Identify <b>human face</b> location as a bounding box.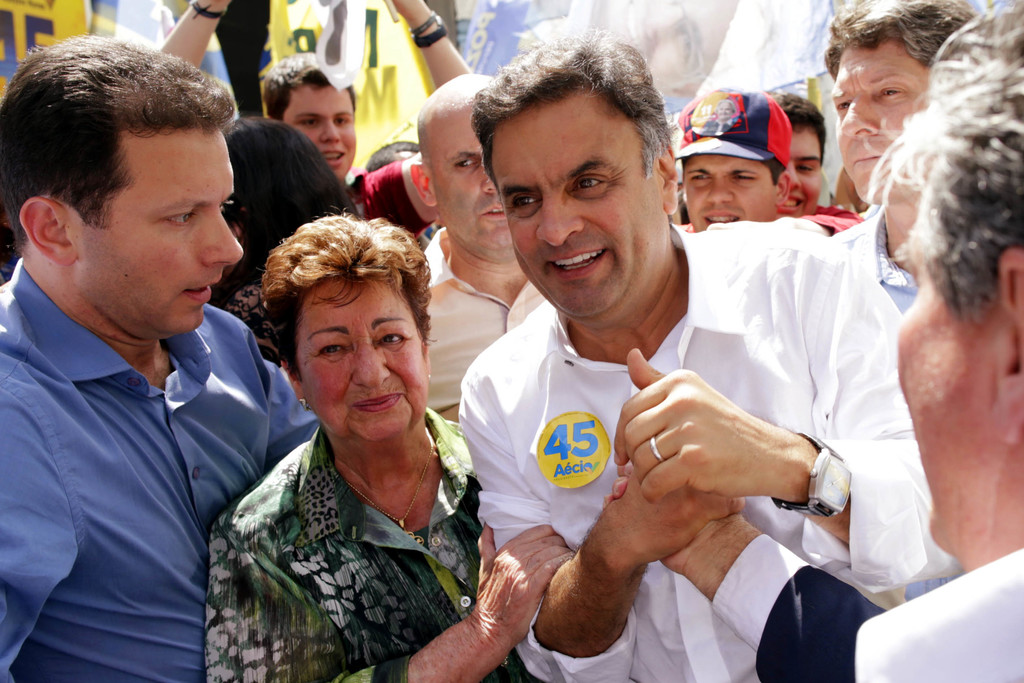
281:80:358:183.
